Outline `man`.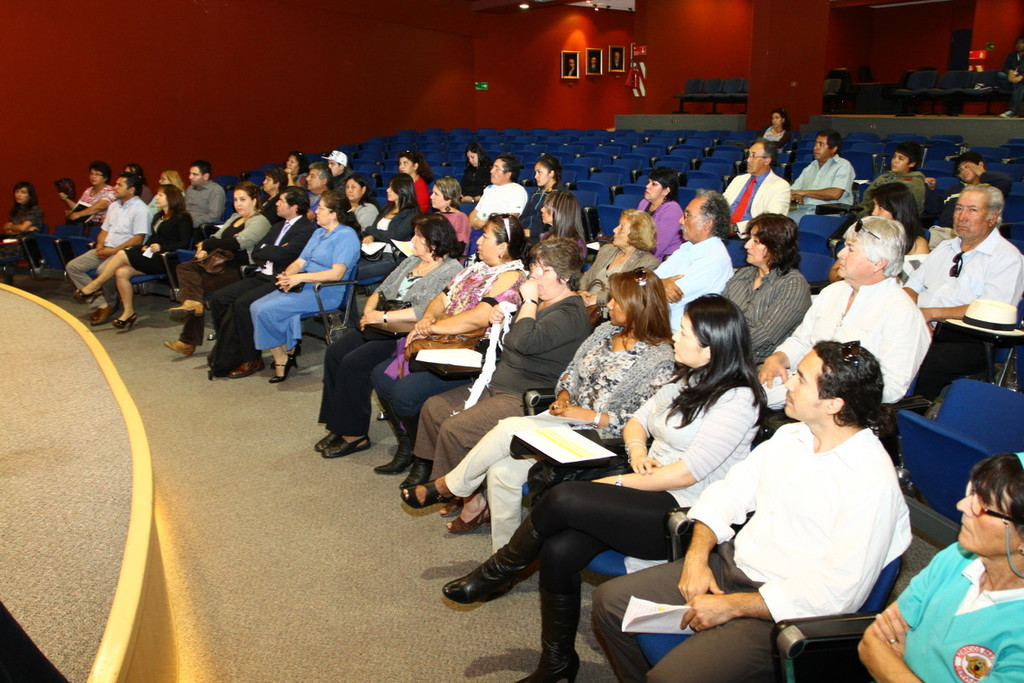
Outline: 657,187,737,335.
